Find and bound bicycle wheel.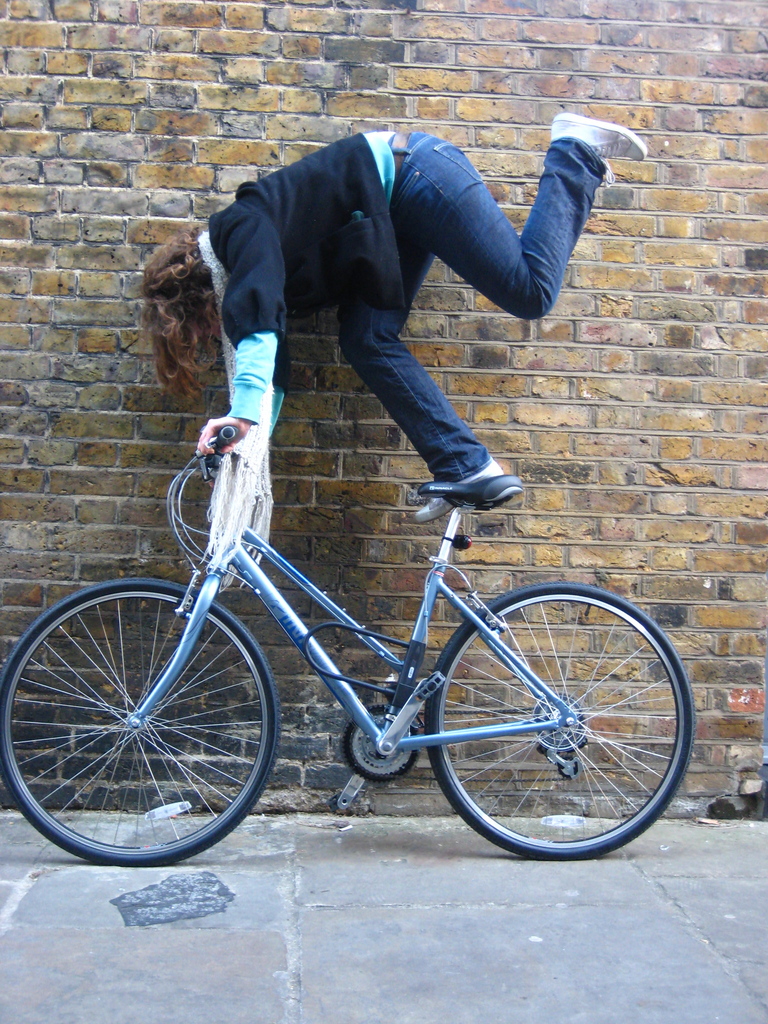
Bound: box(411, 577, 701, 863).
